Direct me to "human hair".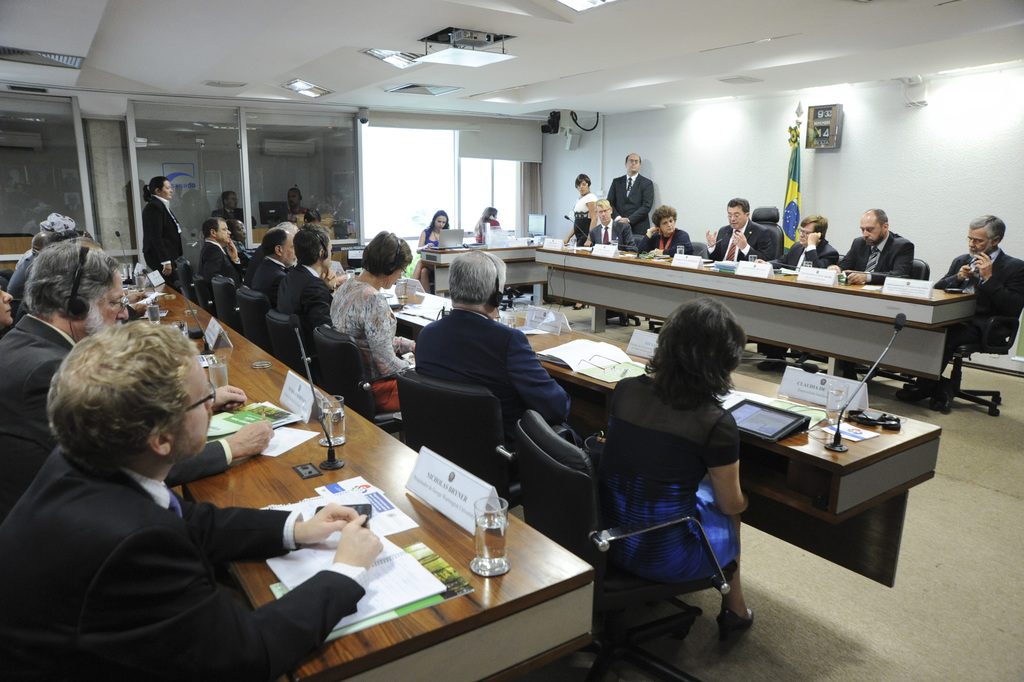
Direction: l=146, t=170, r=167, b=197.
